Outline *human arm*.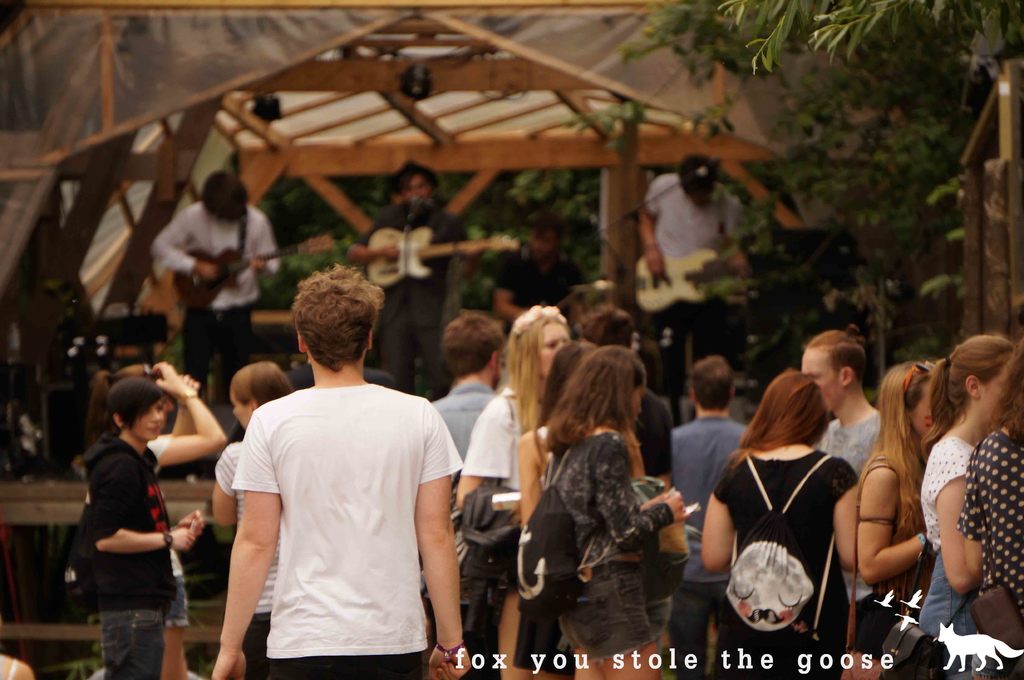
Outline: Rect(719, 194, 747, 276).
